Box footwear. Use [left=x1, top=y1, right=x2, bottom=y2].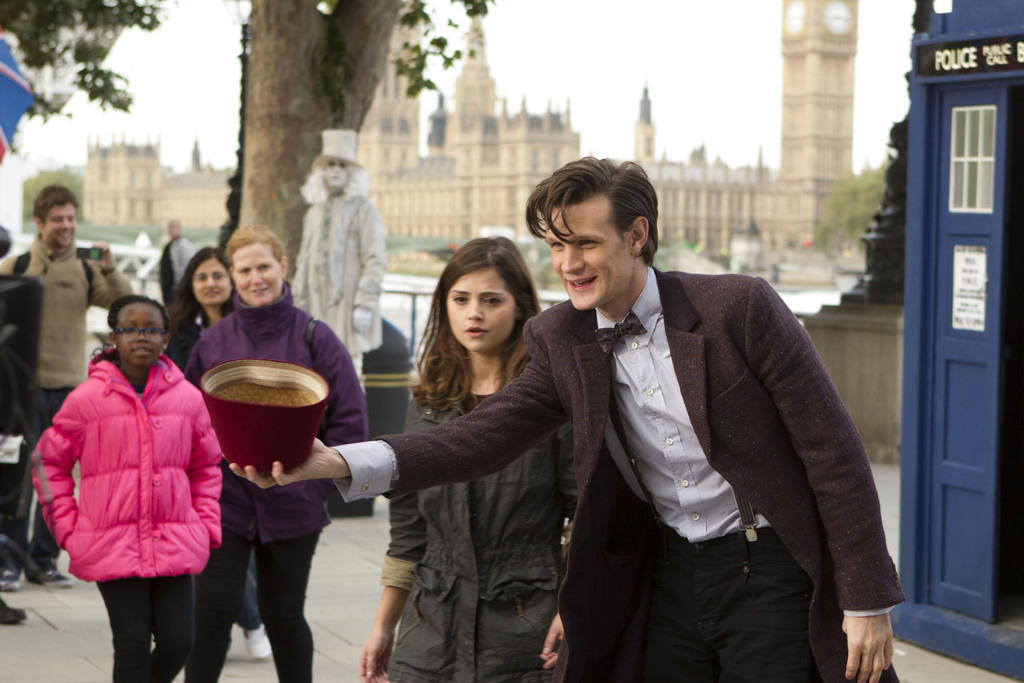
[left=0, top=603, right=25, bottom=628].
